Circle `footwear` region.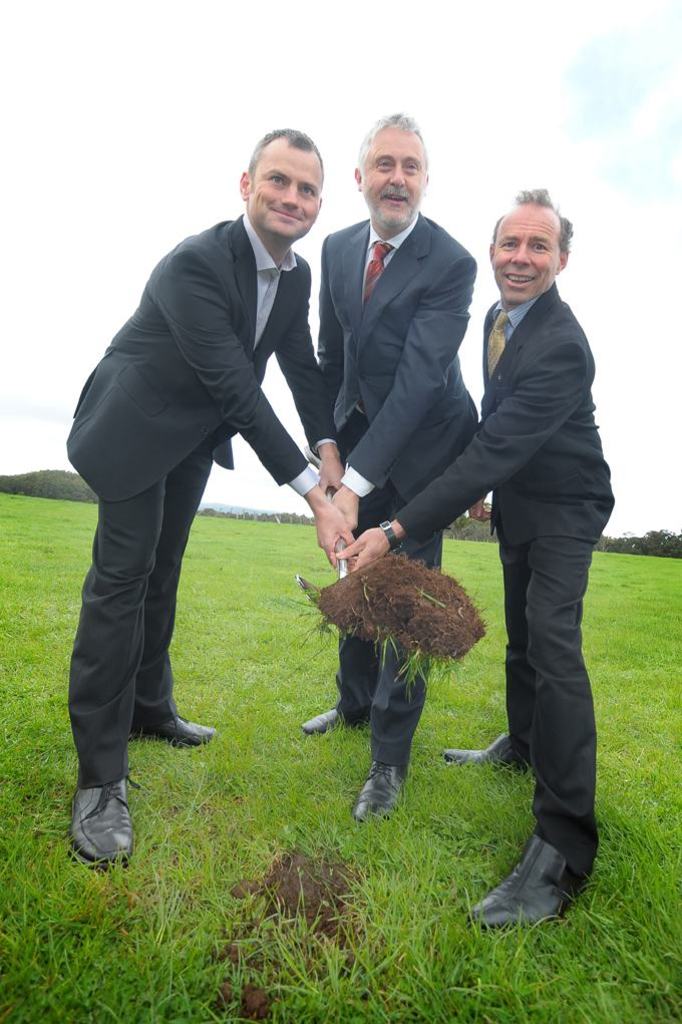
Region: <bbox>296, 693, 347, 733</bbox>.
